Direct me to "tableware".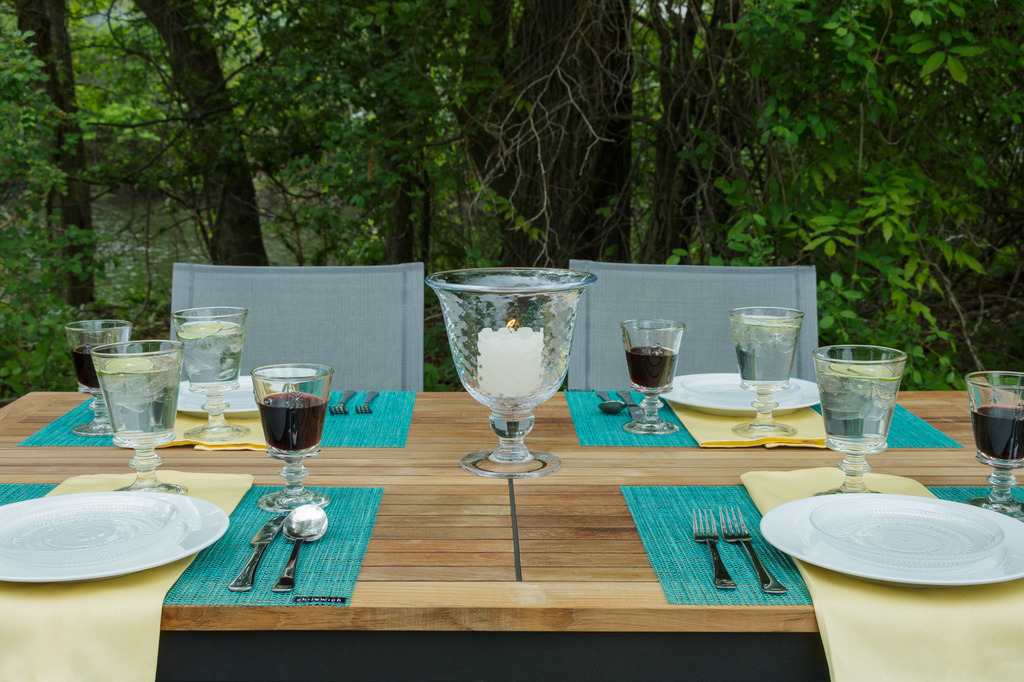
Direction: x1=67, y1=317, x2=131, y2=435.
